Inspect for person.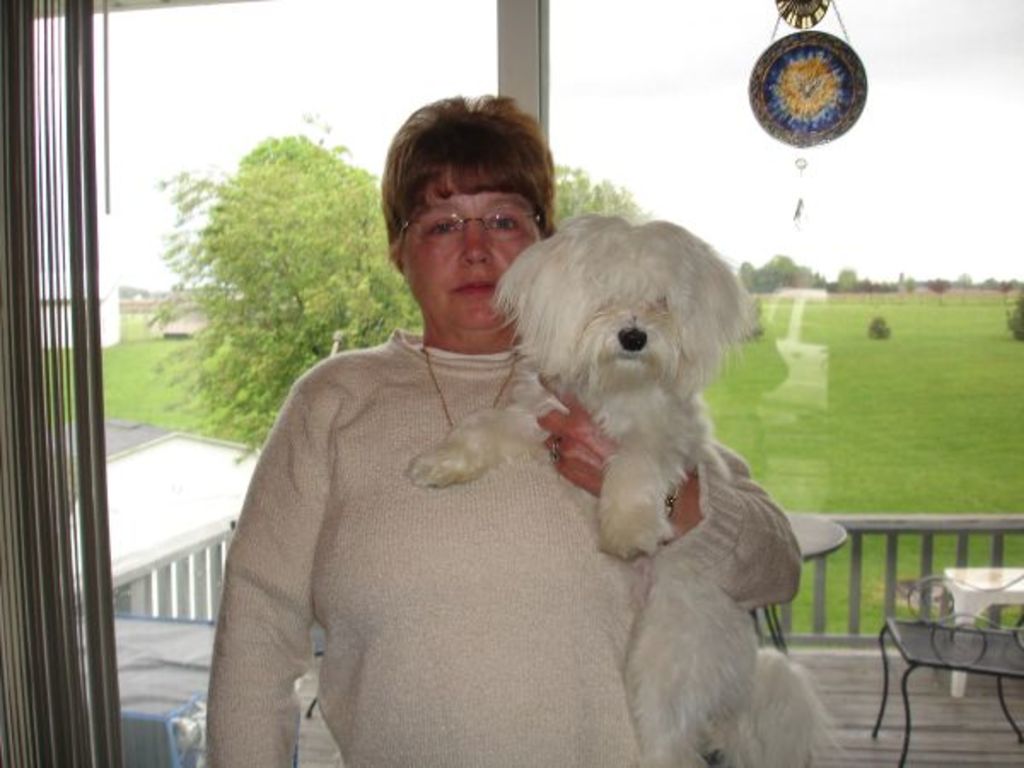
Inspection: l=201, t=96, r=800, b=766.
